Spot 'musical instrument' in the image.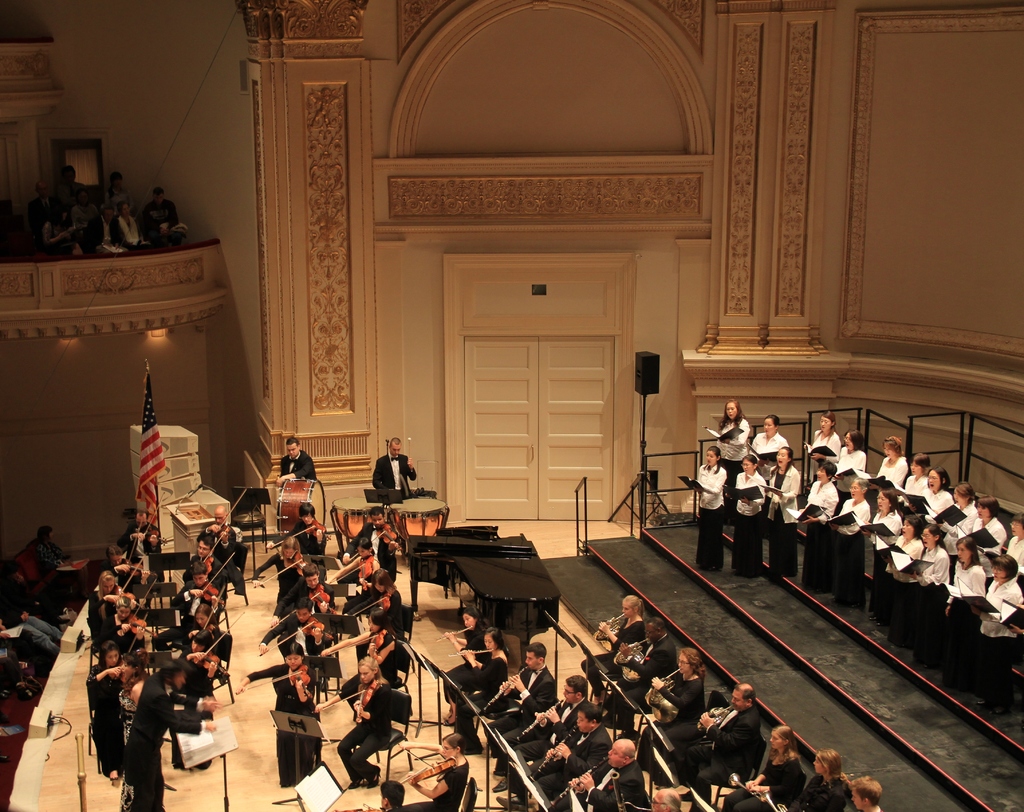
'musical instrument' found at bbox(695, 703, 735, 736).
